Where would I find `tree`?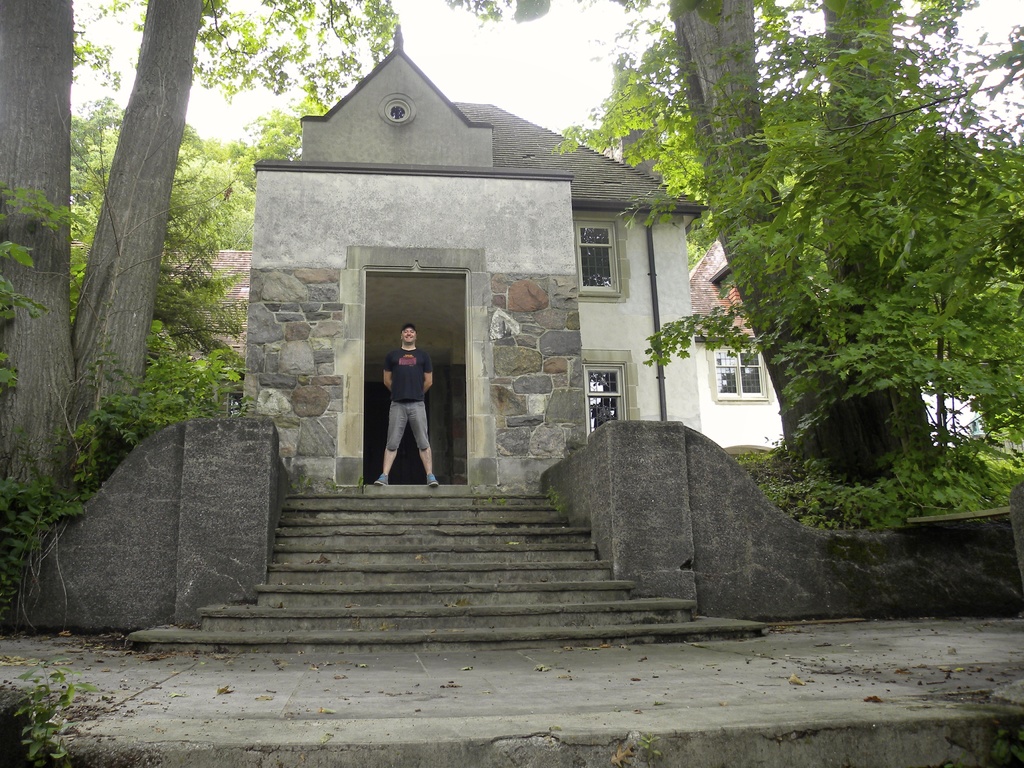
At left=32, top=0, right=278, bottom=540.
